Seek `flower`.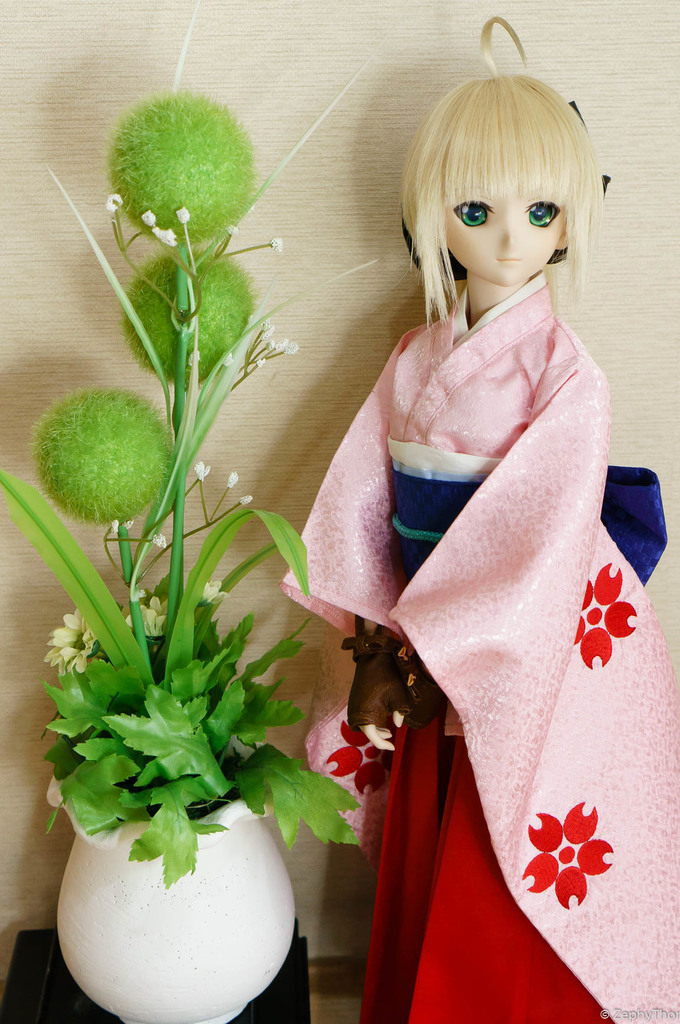
(x1=42, y1=602, x2=99, y2=678).
